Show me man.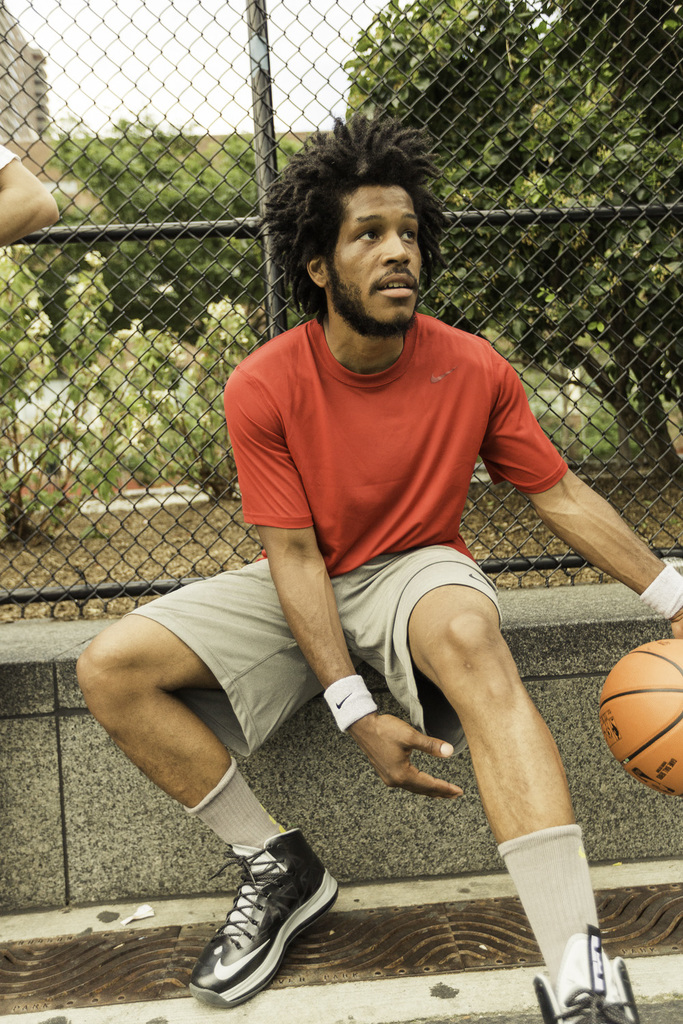
man is here: Rect(126, 130, 614, 1003).
